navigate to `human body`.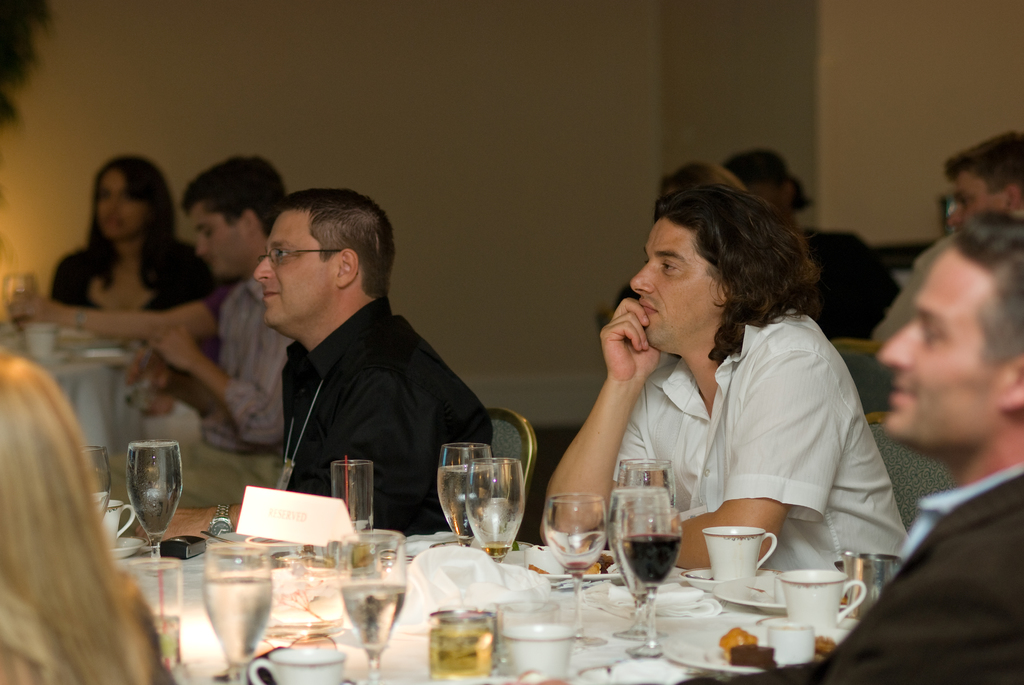
Navigation target: 59 157 211 318.
